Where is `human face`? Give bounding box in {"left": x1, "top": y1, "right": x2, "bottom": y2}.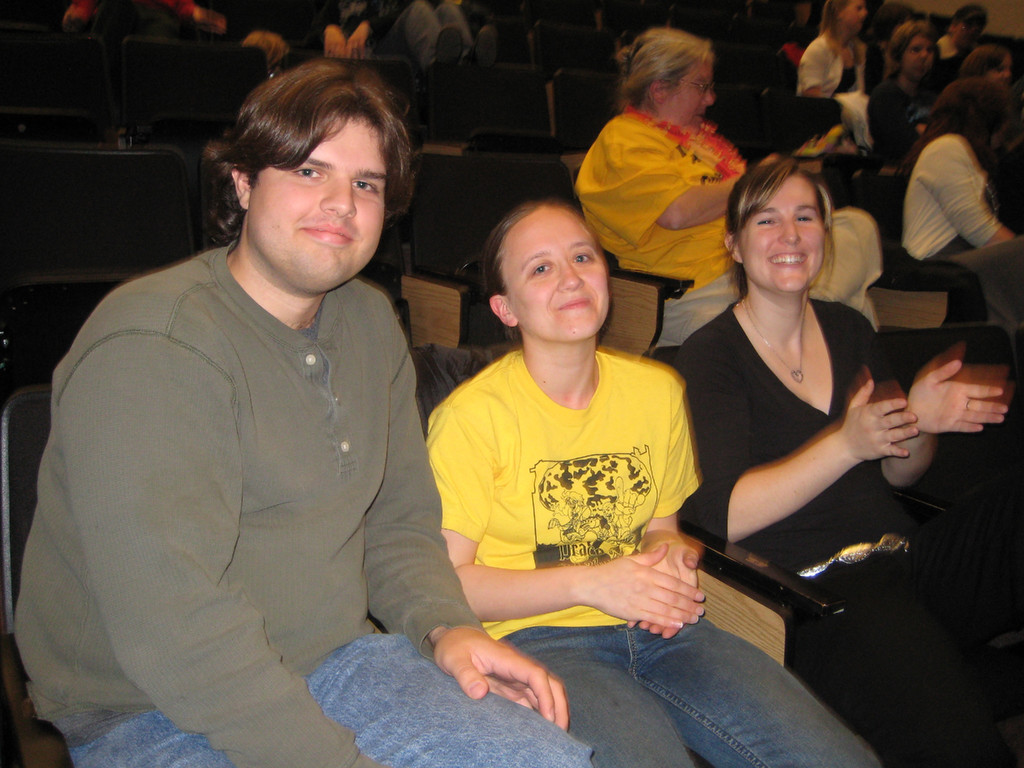
{"left": 908, "top": 36, "right": 937, "bottom": 79}.
